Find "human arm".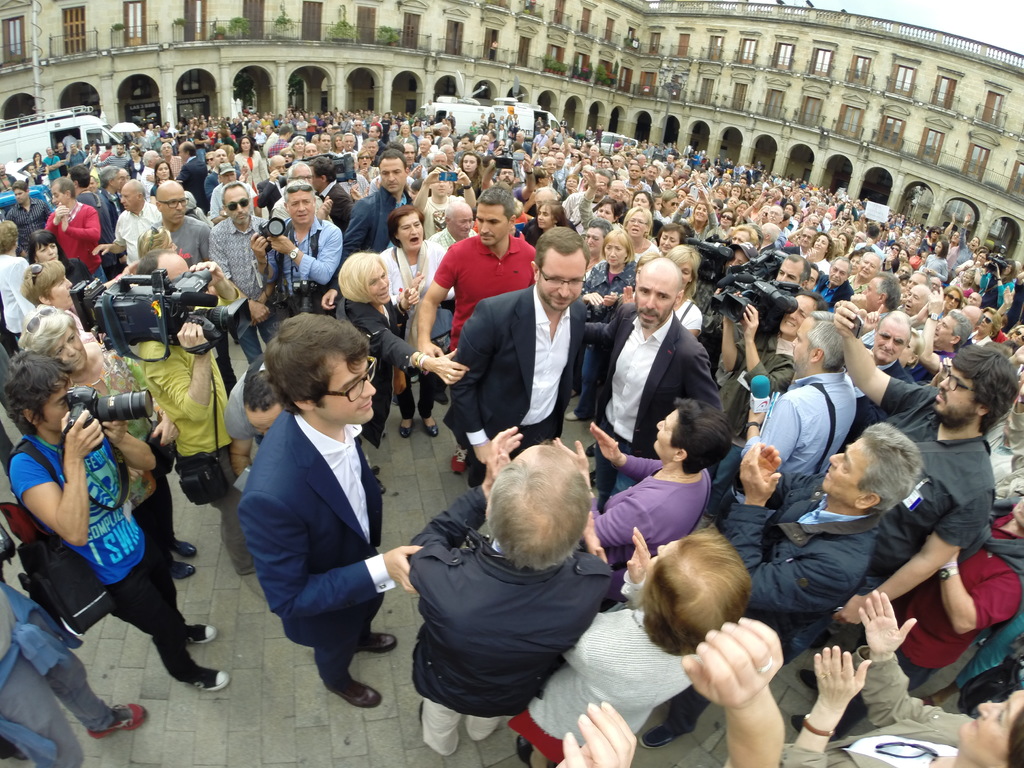
[left=88, top=204, right=126, bottom=262].
